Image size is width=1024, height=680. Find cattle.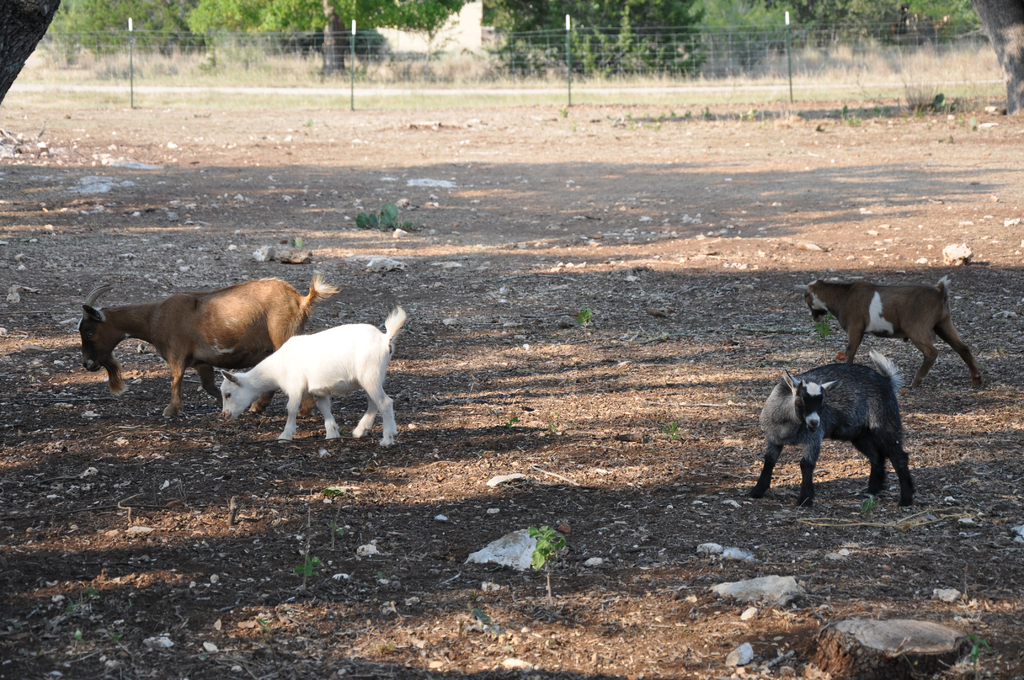
{"x1": 216, "y1": 305, "x2": 404, "y2": 449}.
